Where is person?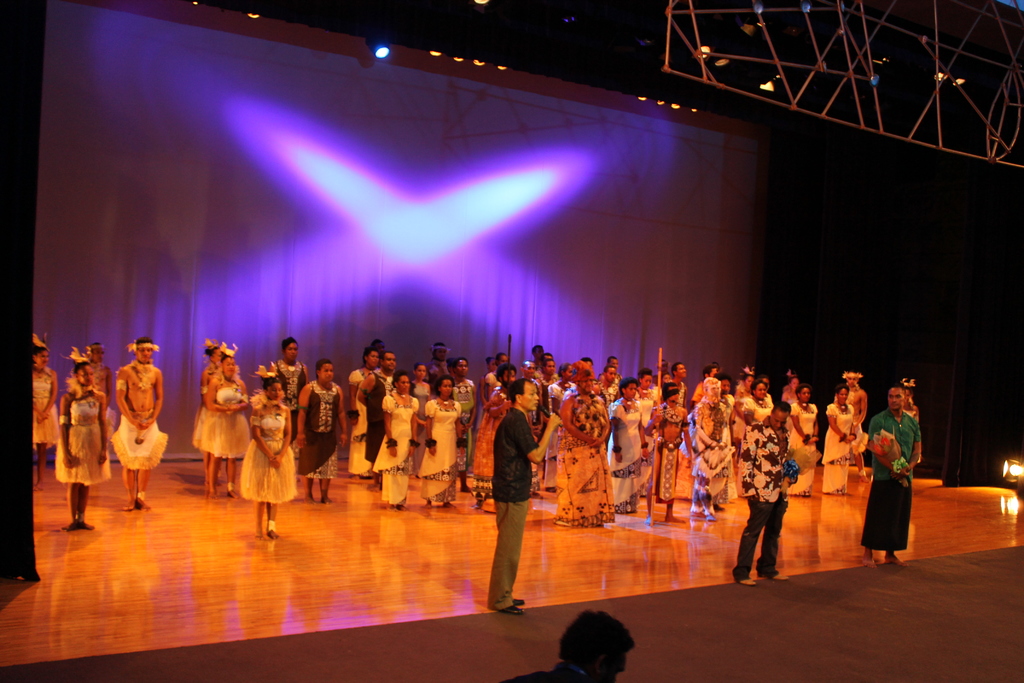
(left=861, top=385, right=922, bottom=561).
